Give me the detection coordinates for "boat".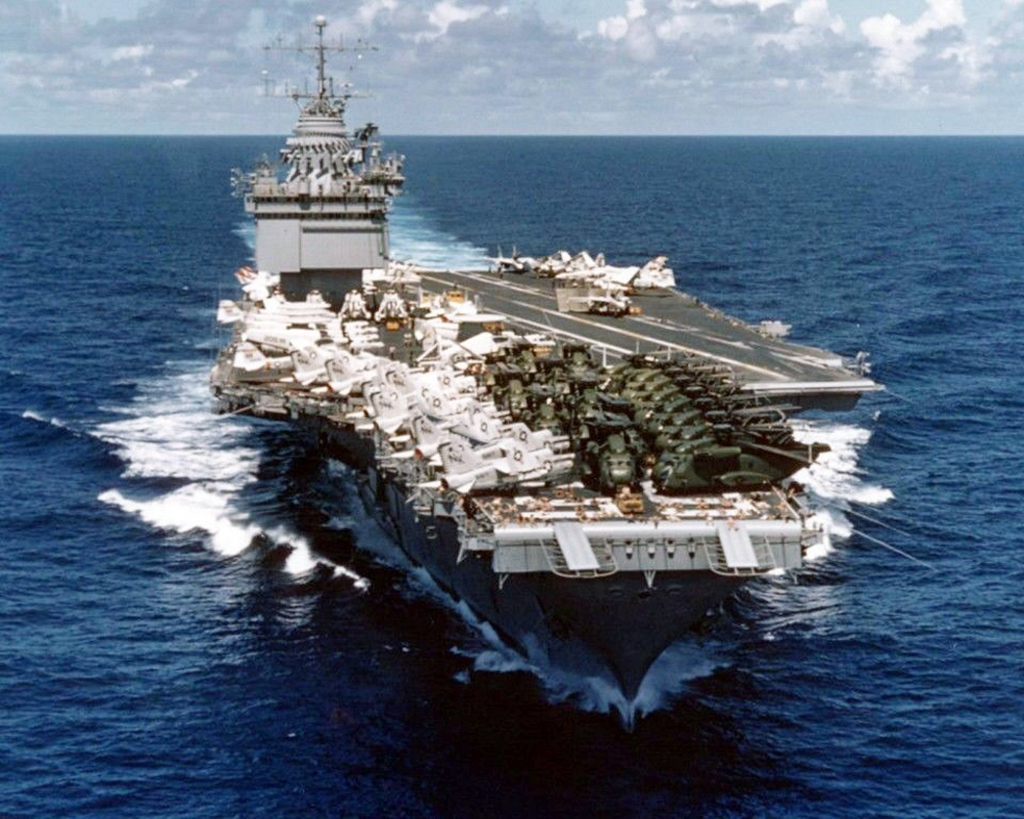
pyautogui.locateOnScreen(177, 93, 891, 628).
